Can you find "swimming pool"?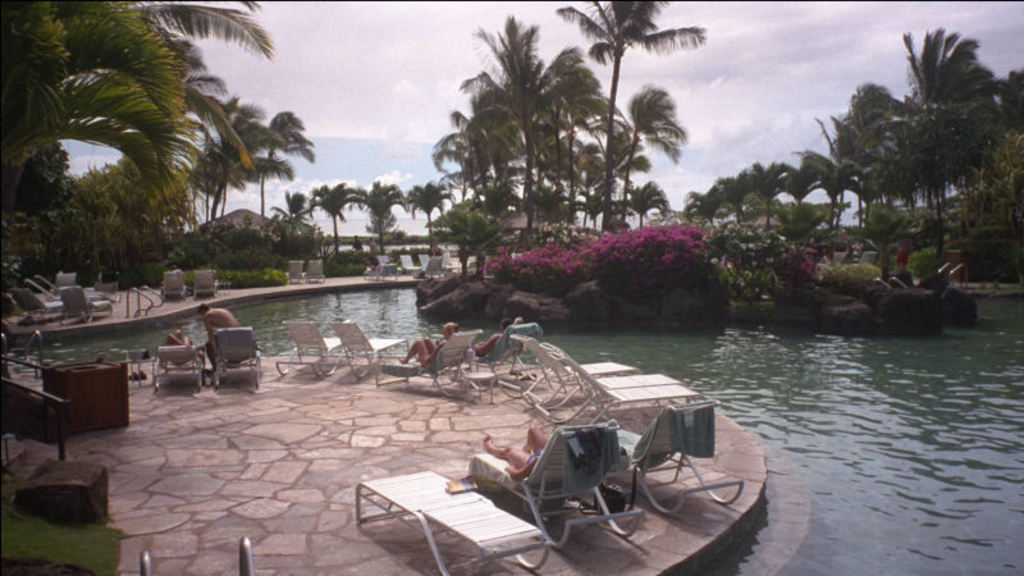
Yes, bounding box: {"x1": 0, "y1": 282, "x2": 1023, "y2": 575}.
